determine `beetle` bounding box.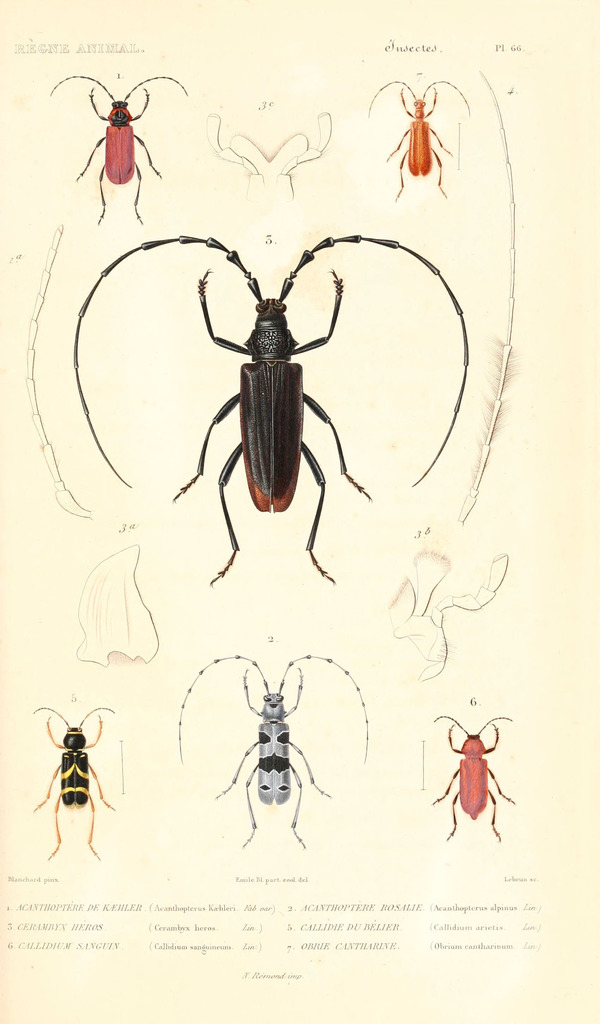
Determined: x1=371, y1=82, x2=473, y2=211.
